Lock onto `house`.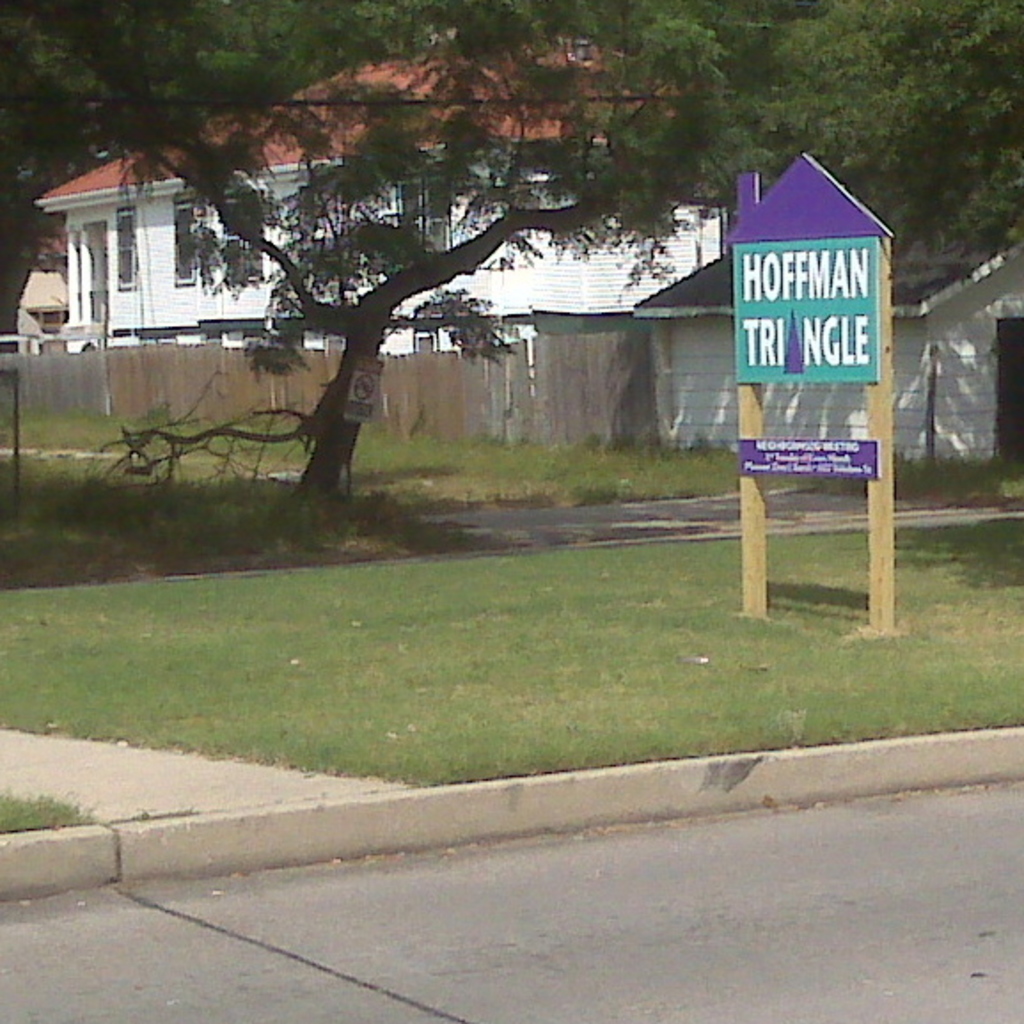
Locked: 630/130/1022/484.
